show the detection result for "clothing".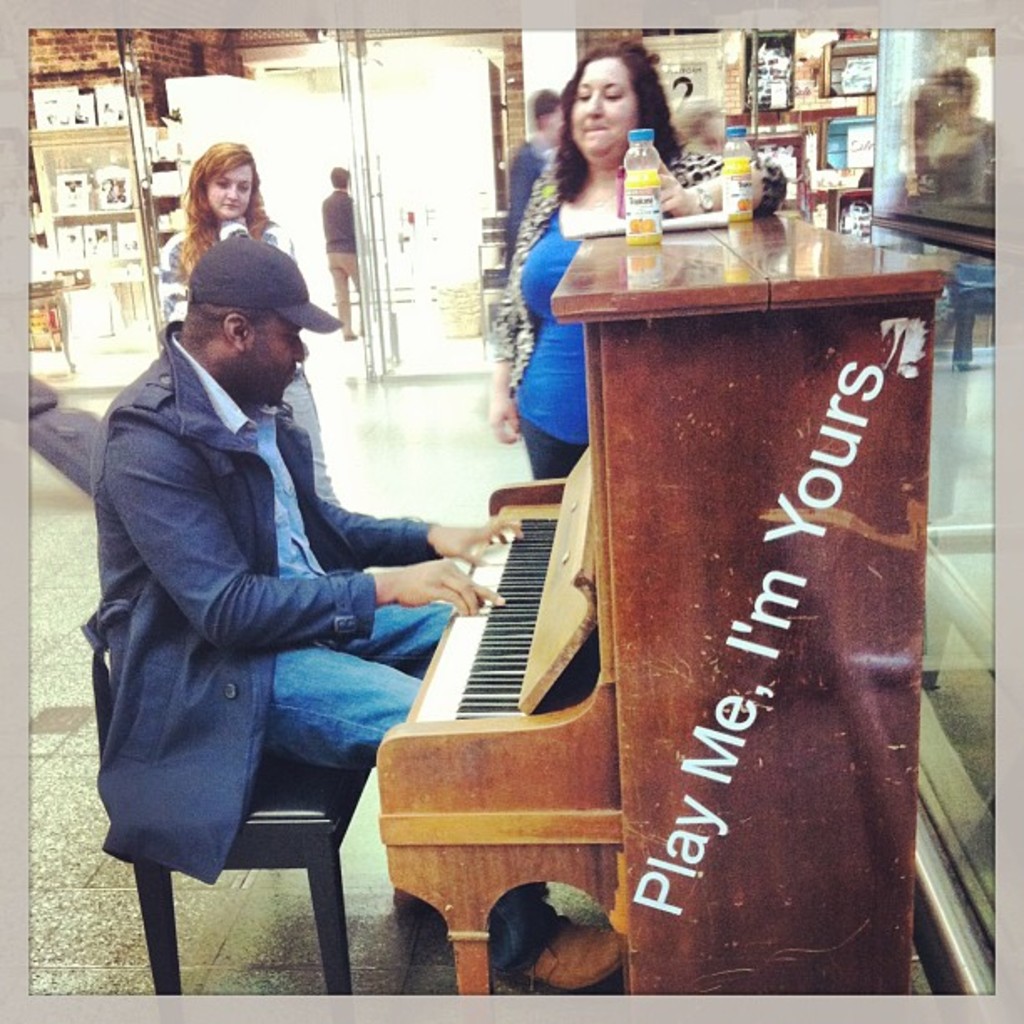
[left=507, top=146, right=788, bottom=477].
